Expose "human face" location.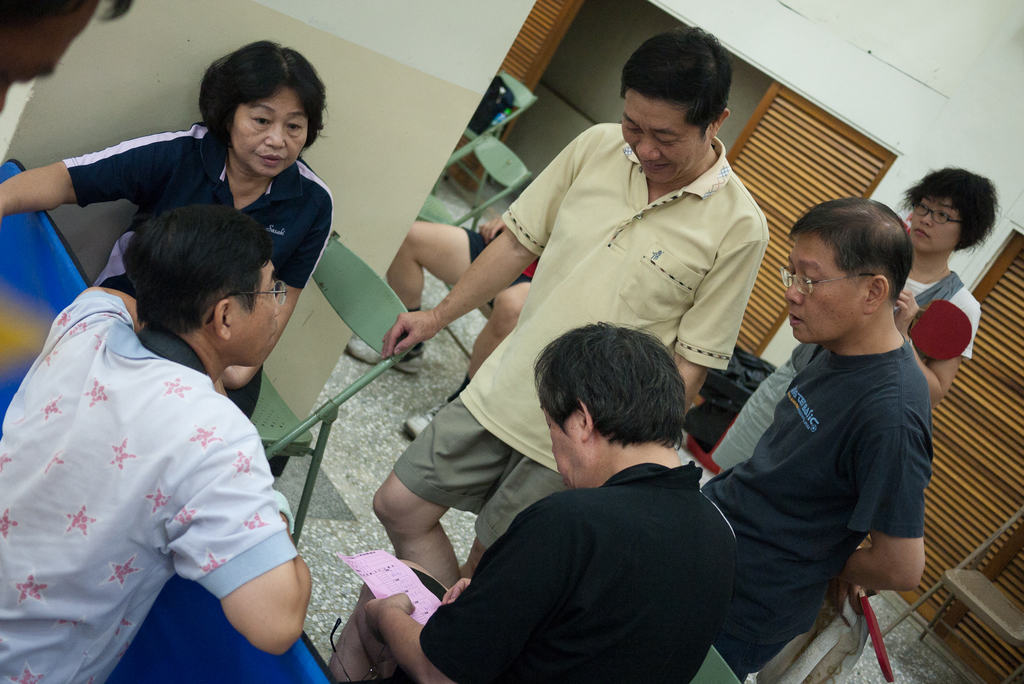
Exposed at 228:251:283:368.
